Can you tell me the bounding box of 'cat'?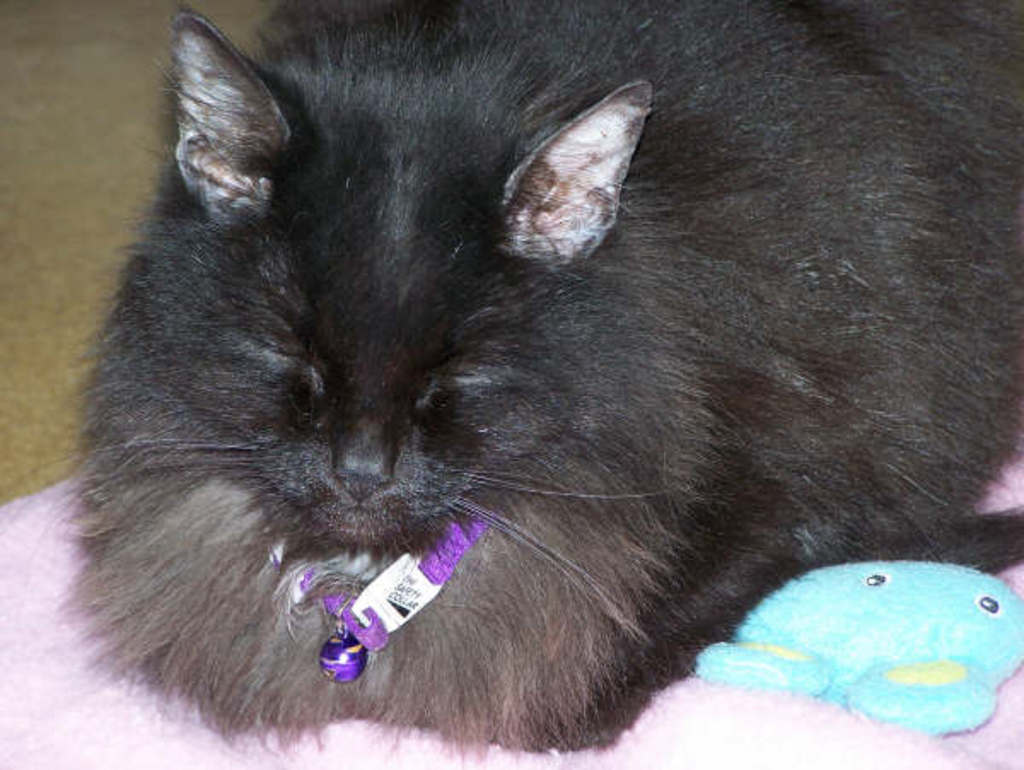
44,5,1017,767.
